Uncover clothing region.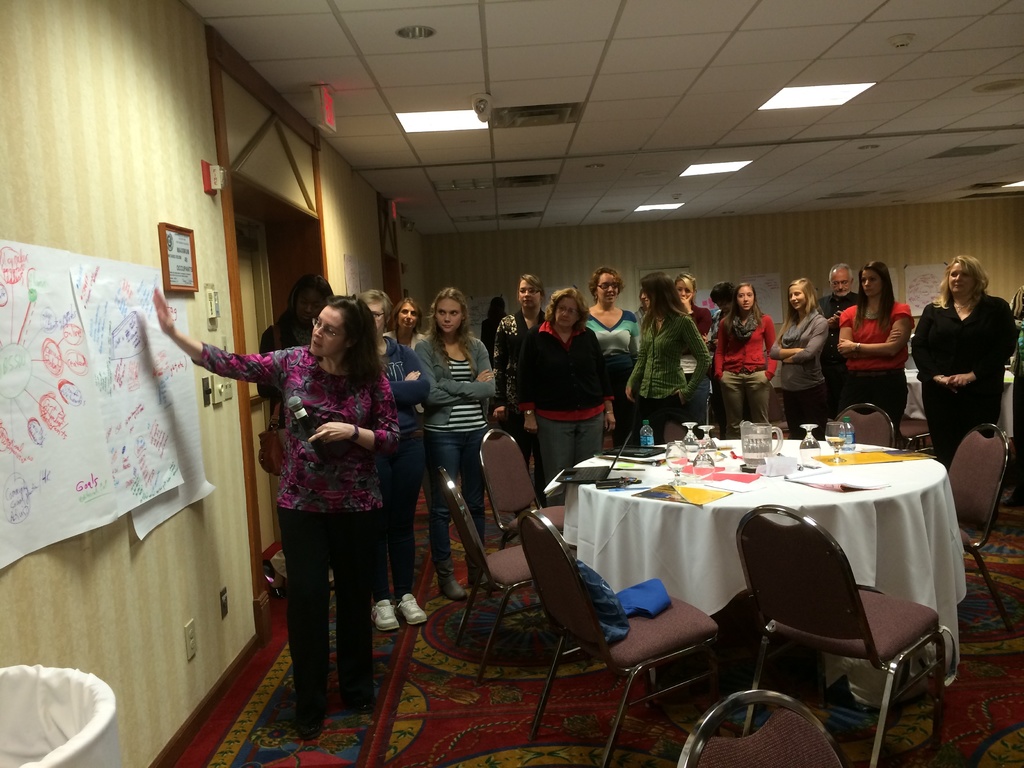
Uncovered: bbox=[712, 308, 776, 430].
